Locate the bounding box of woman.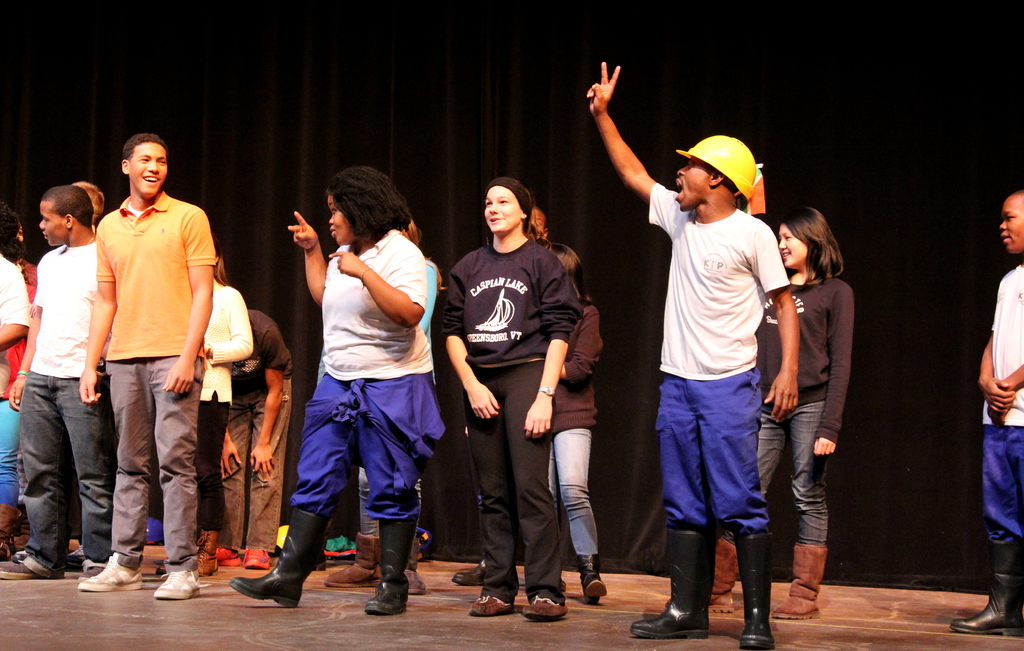
Bounding box: (226,164,428,619).
